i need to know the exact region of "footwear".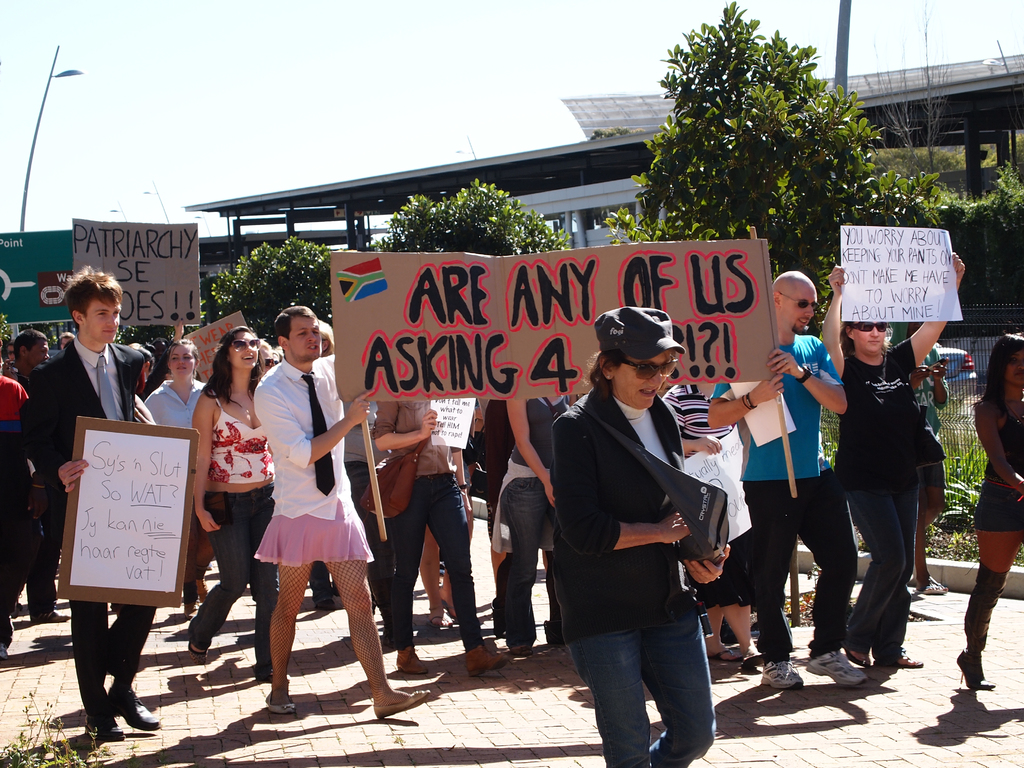
Region: [31, 609, 67, 621].
